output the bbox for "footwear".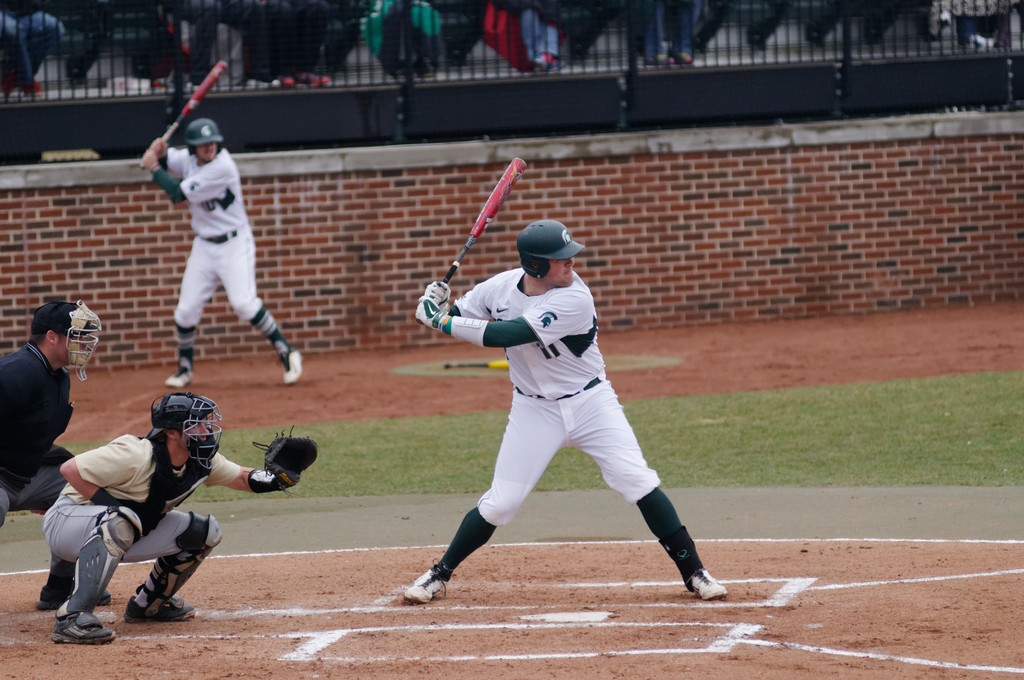
box(163, 362, 194, 389).
